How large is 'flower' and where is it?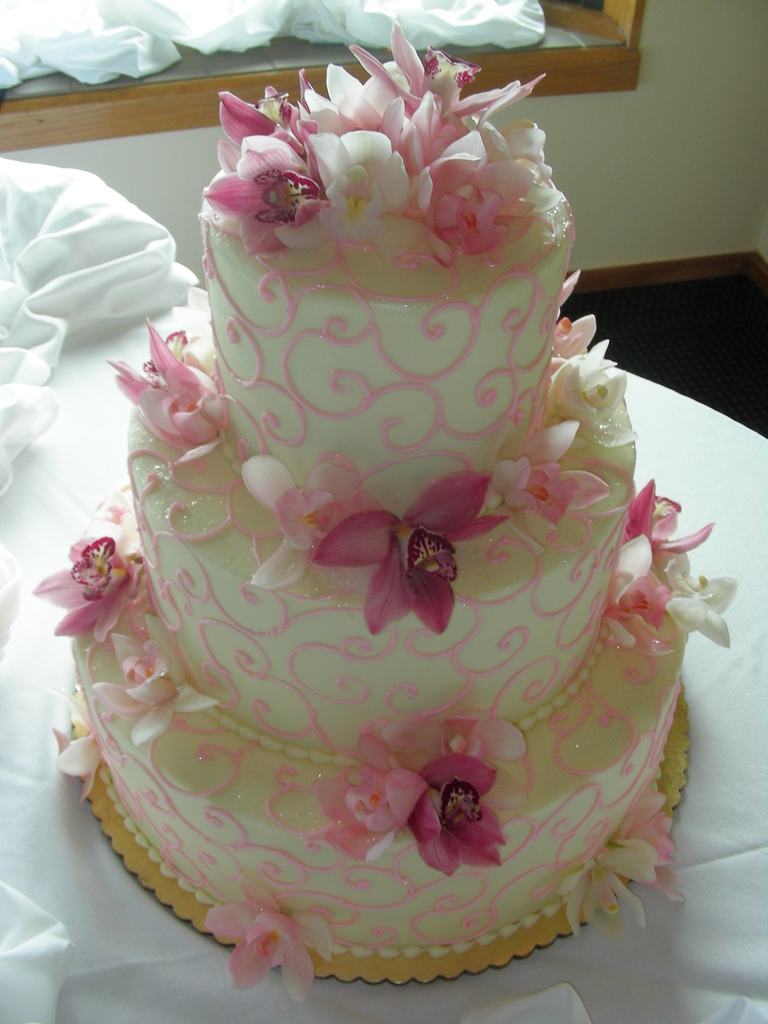
Bounding box: select_region(321, 488, 495, 625).
